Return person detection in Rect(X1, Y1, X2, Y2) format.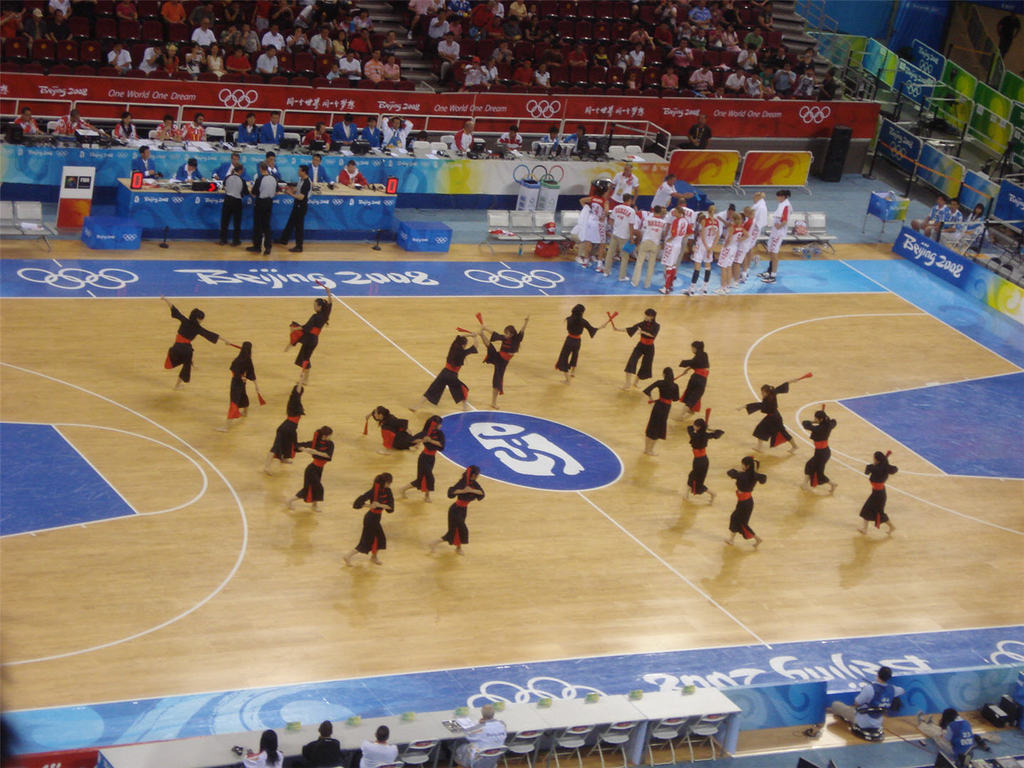
Rect(473, 304, 529, 405).
